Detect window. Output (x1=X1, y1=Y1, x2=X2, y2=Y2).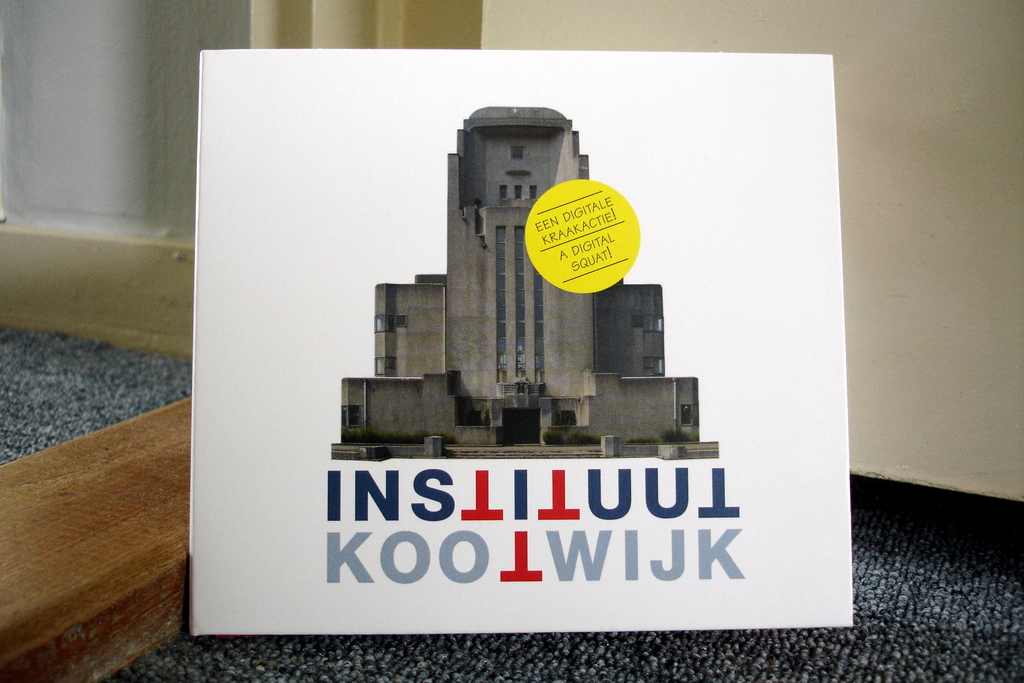
(x1=514, y1=185, x2=522, y2=201).
